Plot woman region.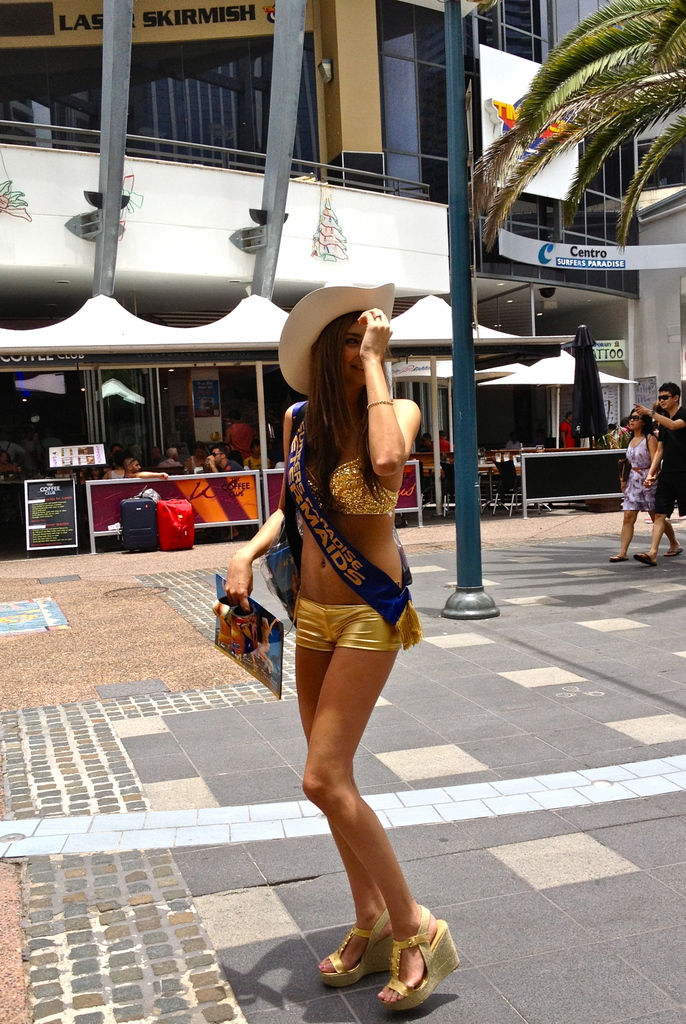
Plotted at 249/241/440/995.
